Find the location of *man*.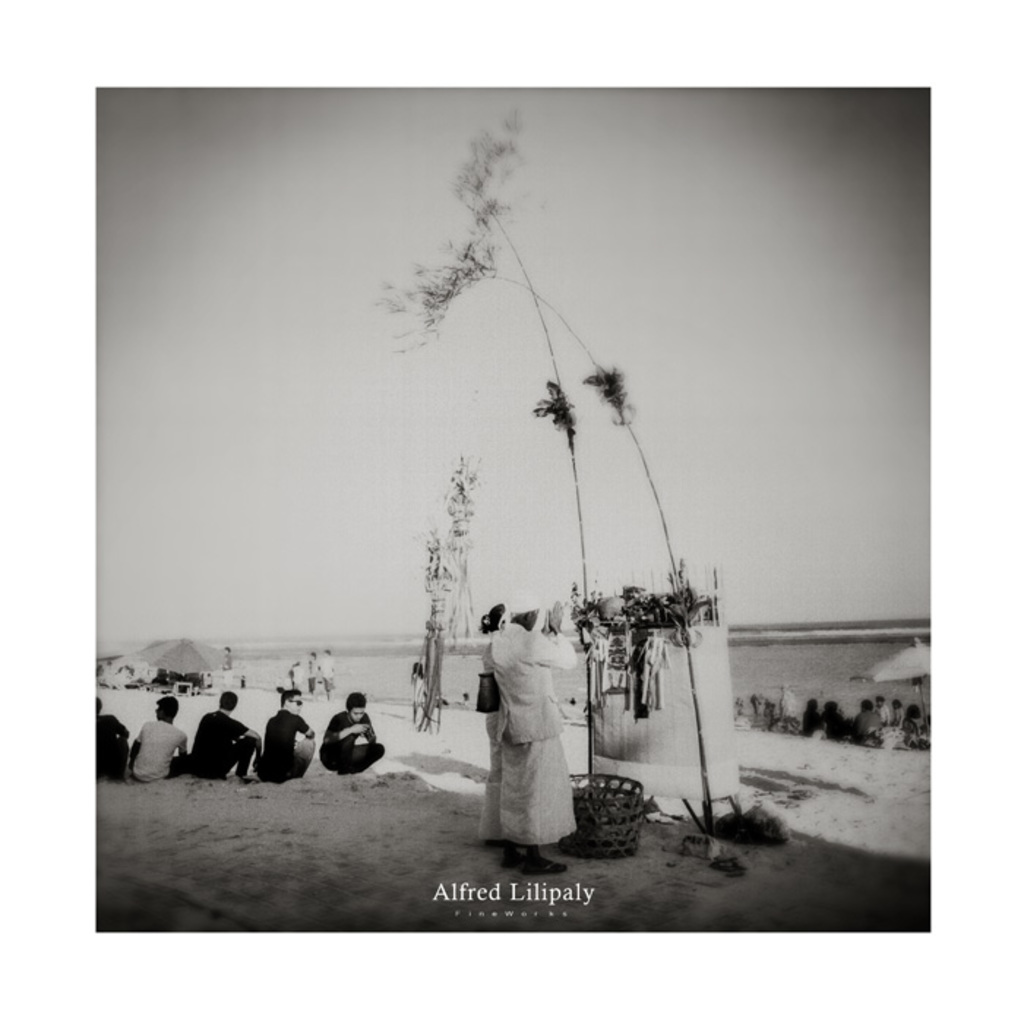
Location: 461/598/592/856.
